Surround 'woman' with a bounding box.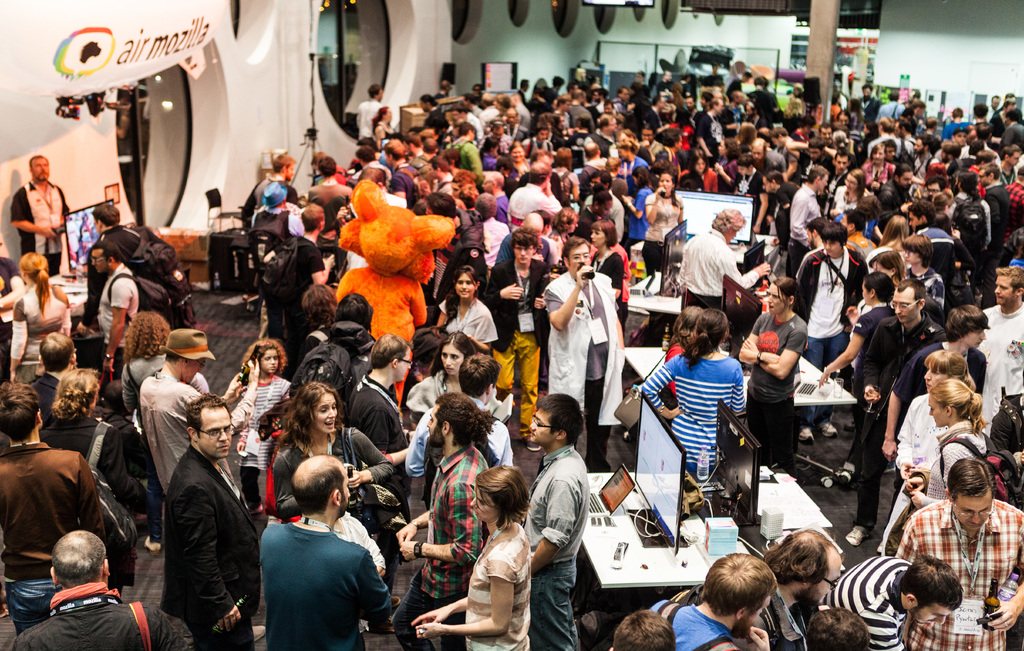
{"x1": 641, "y1": 171, "x2": 685, "y2": 277}.
